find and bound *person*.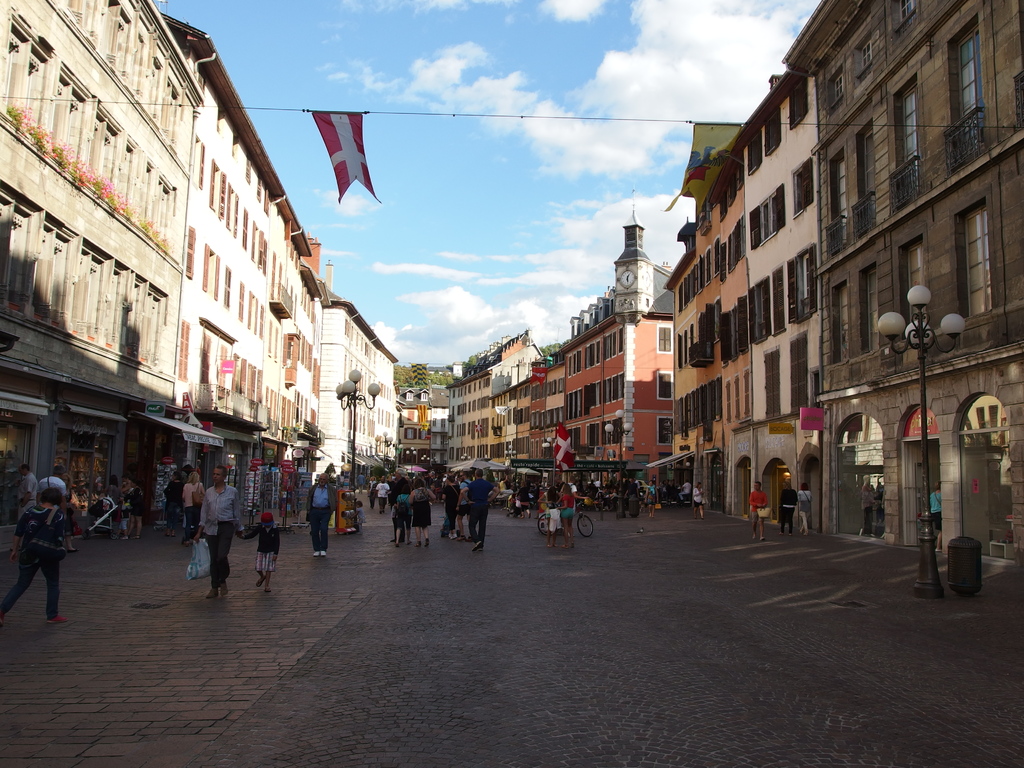
Bound: l=235, t=504, r=277, b=600.
